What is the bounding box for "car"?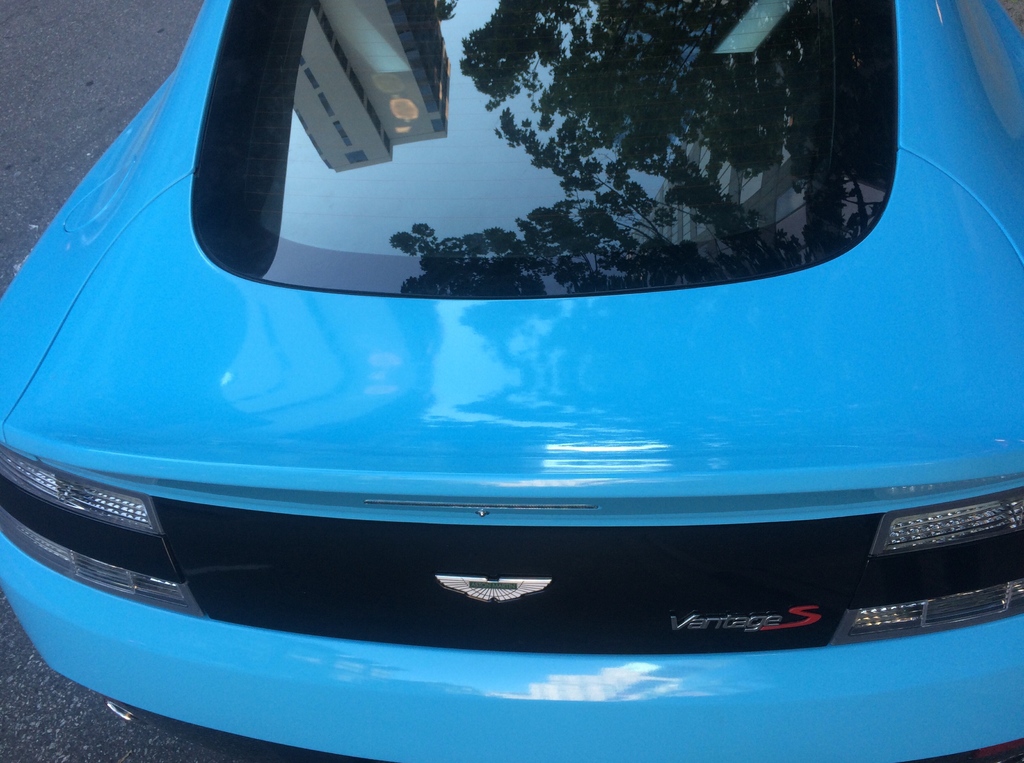
1,0,1023,762.
